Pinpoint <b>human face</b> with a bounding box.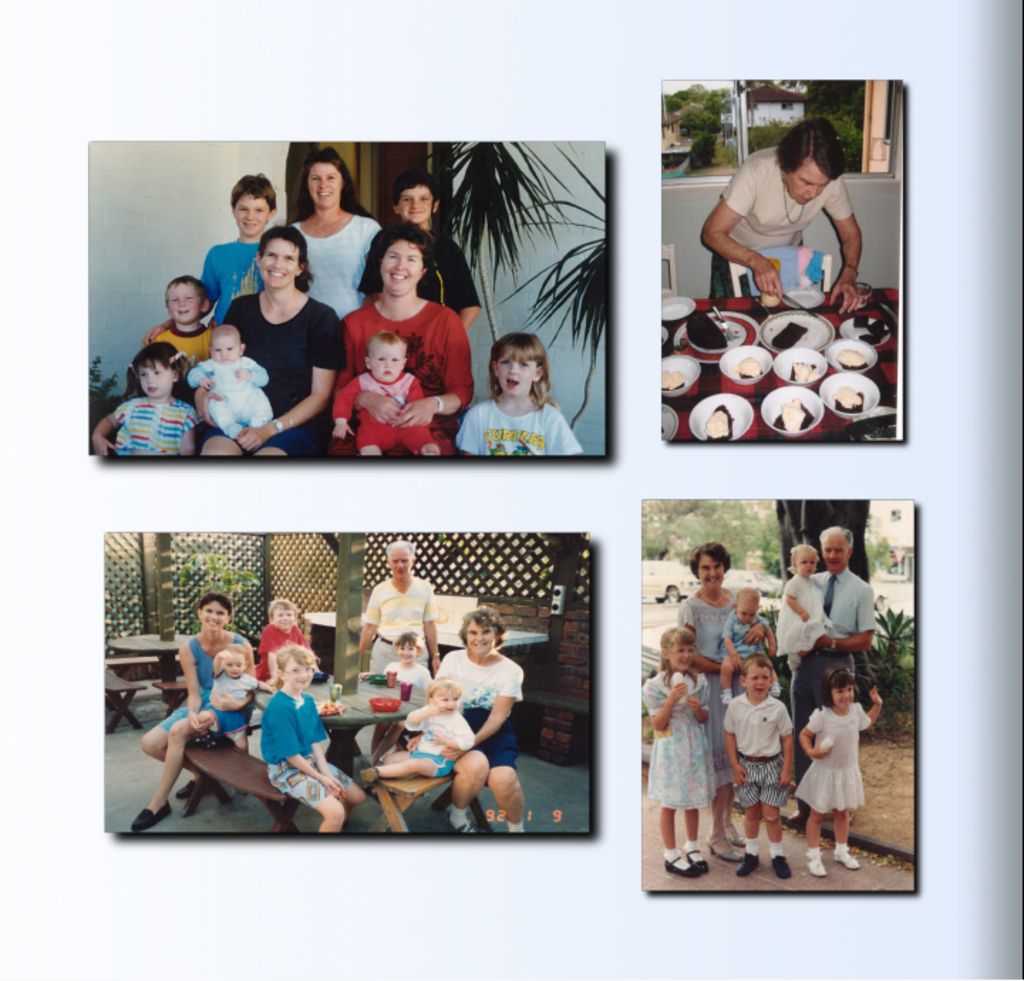
pyautogui.locateOnScreen(235, 193, 269, 233).
